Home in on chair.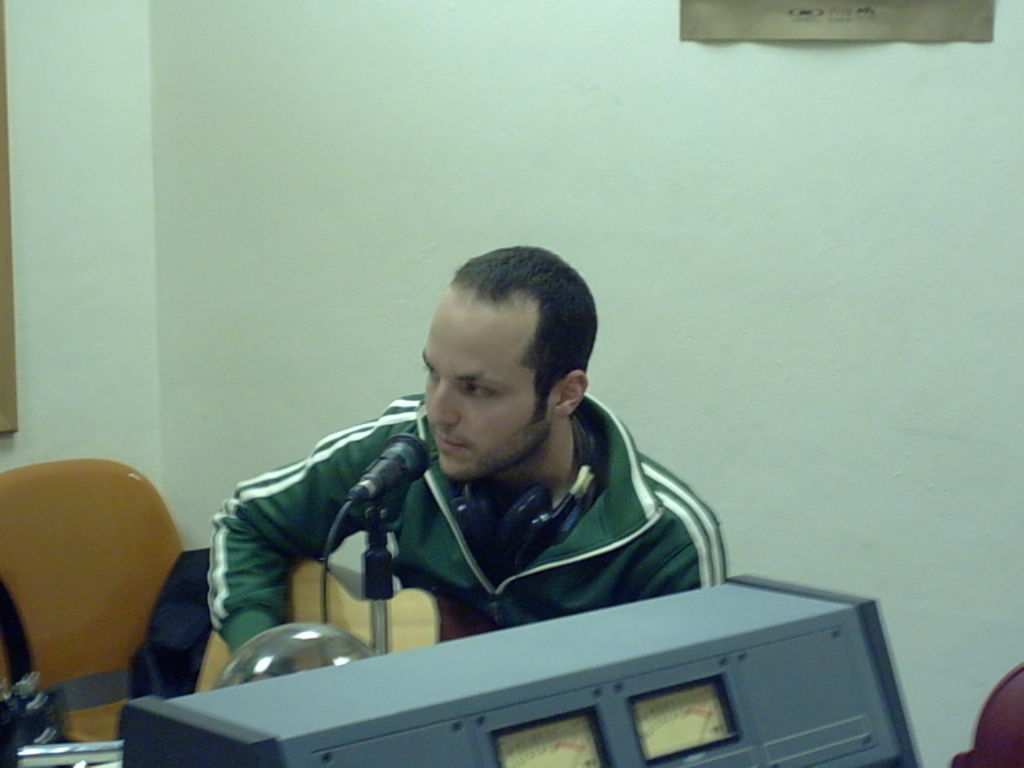
Homed in at 950,663,1023,767.
